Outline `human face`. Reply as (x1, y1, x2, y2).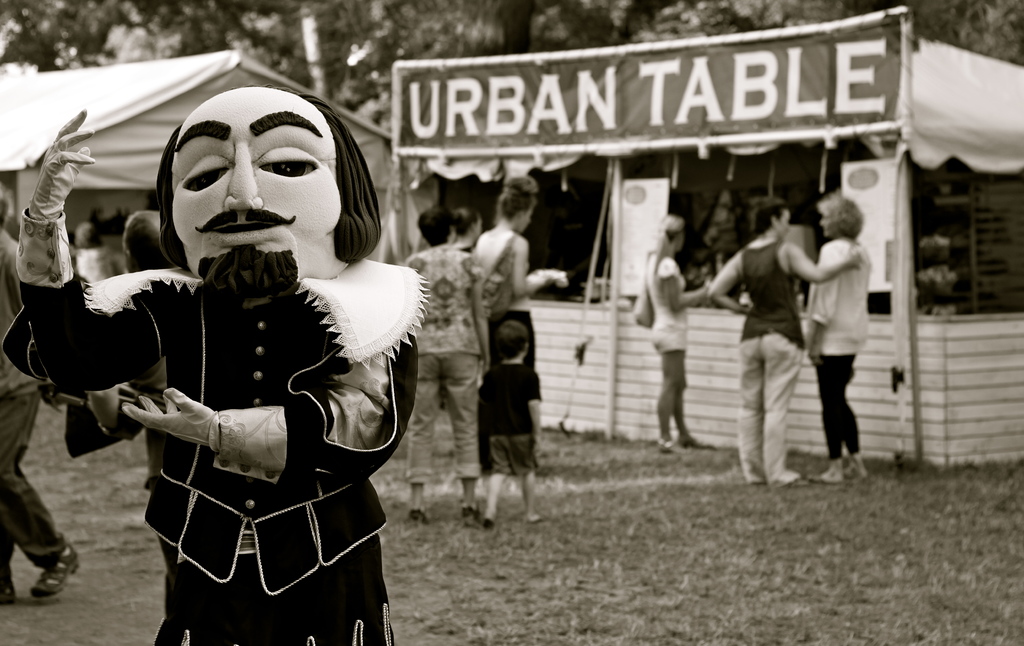
(775, 211, 790, 238).
